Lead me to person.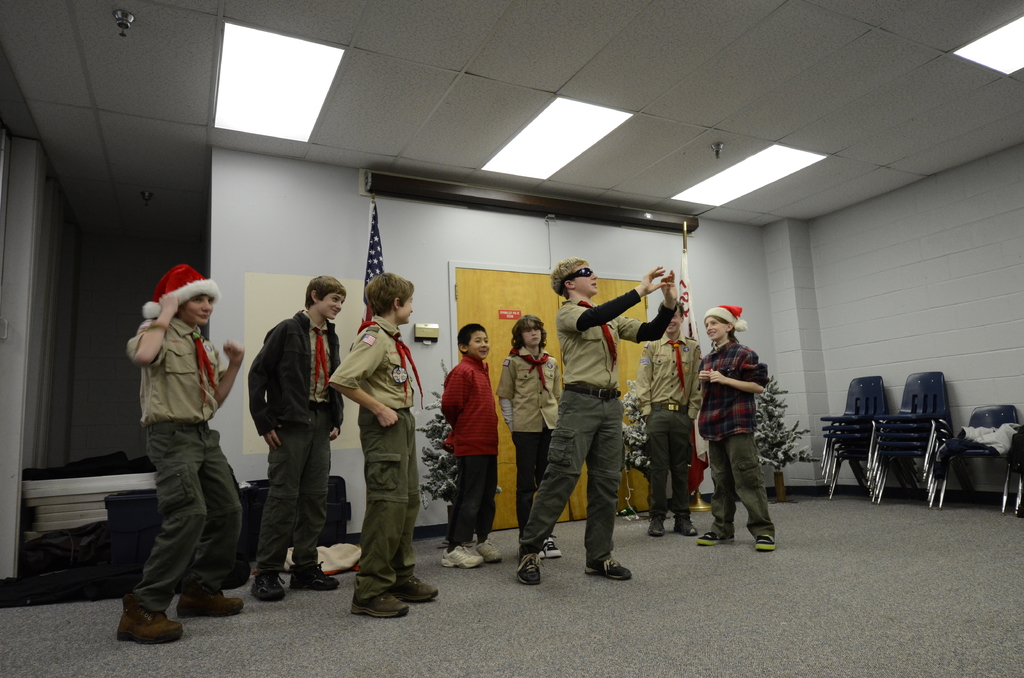
Lead to (691, 299, 777, 560).
